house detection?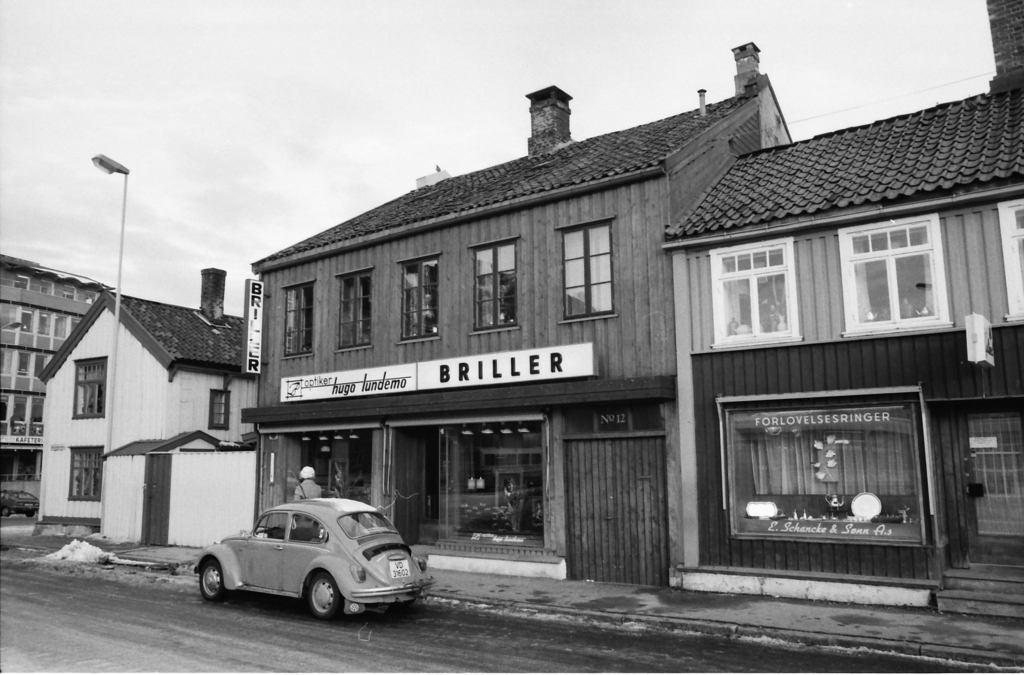
0 246 118 525
